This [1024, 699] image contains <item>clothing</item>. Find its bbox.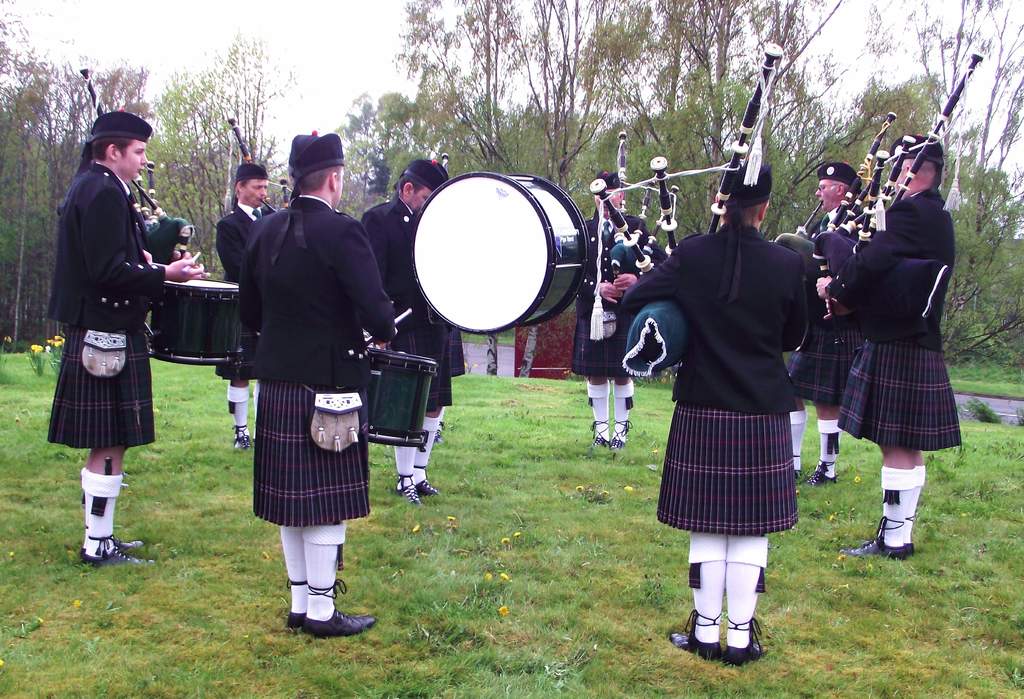
rect(614, 216, 806, 537).
